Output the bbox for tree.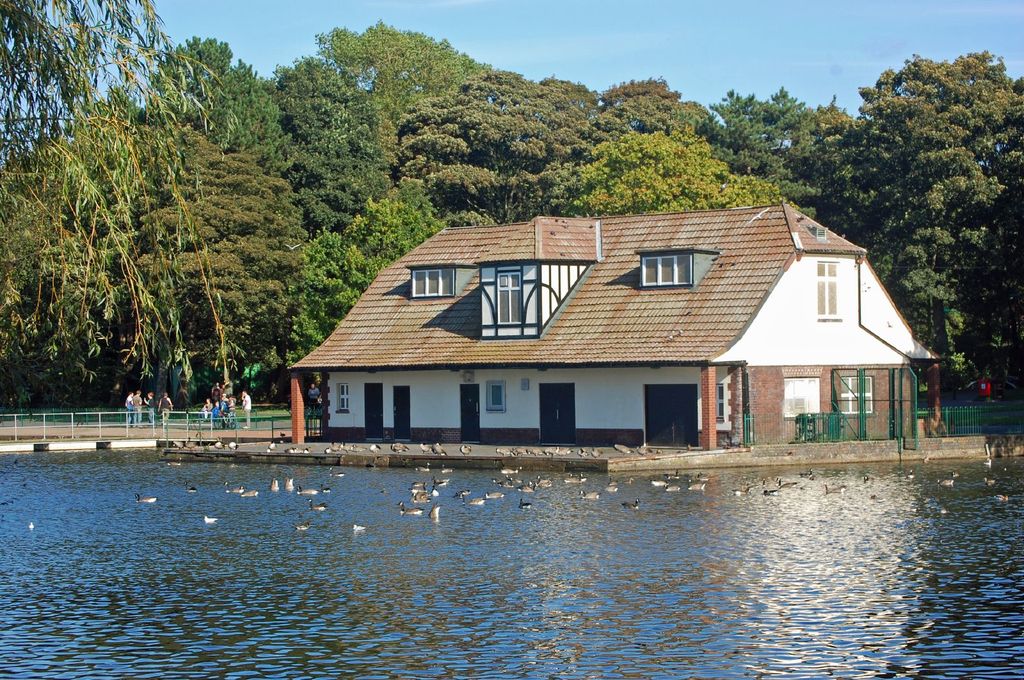
Rect(837, 33, 1011, 354).
